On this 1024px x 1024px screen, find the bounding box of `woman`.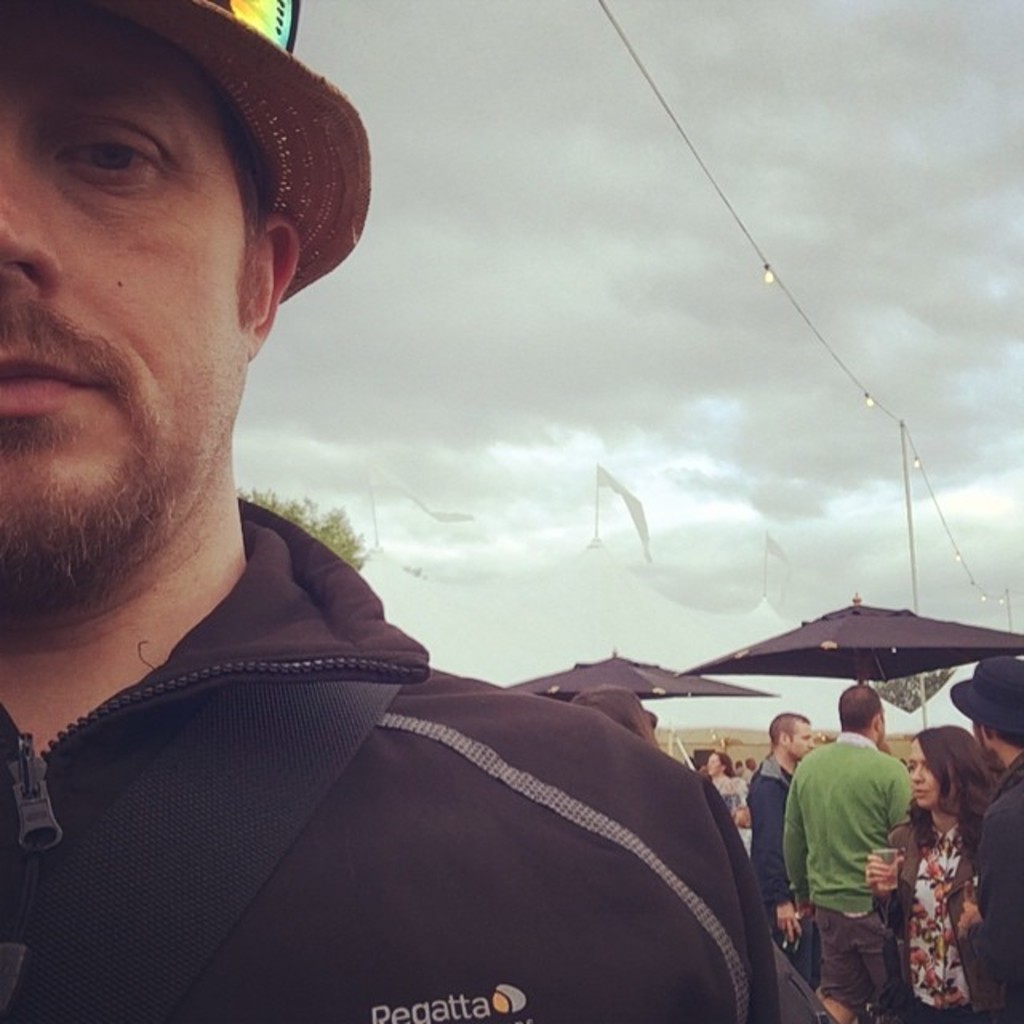
Bounding box: l=864, t=722, r=994, b=1022.
